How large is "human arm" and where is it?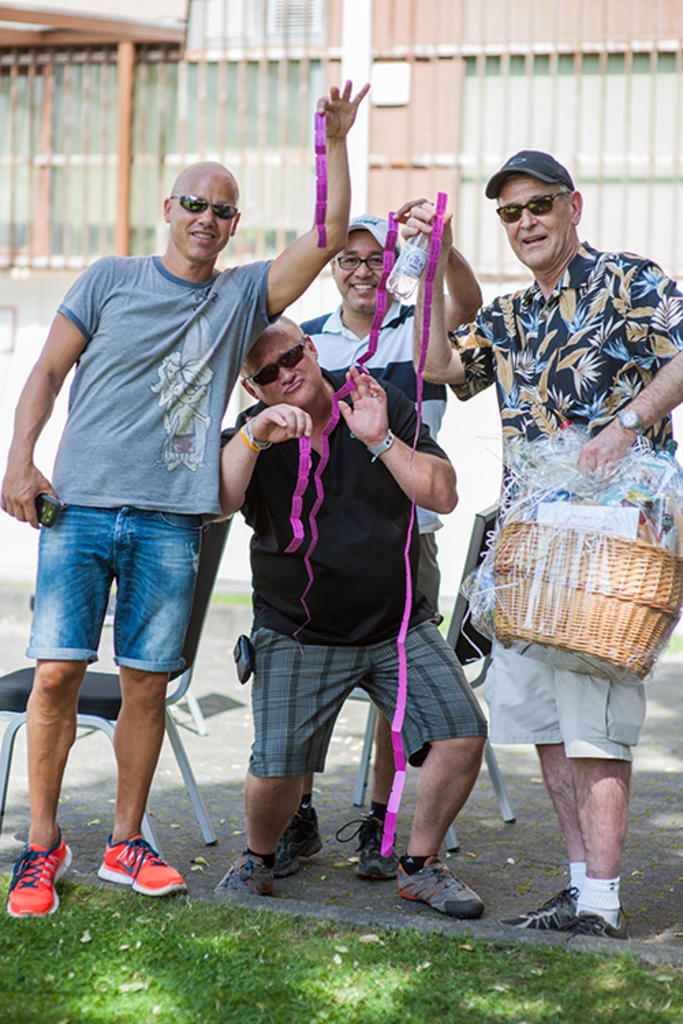
Bounding box: box=[214, 400, 326, 519].
